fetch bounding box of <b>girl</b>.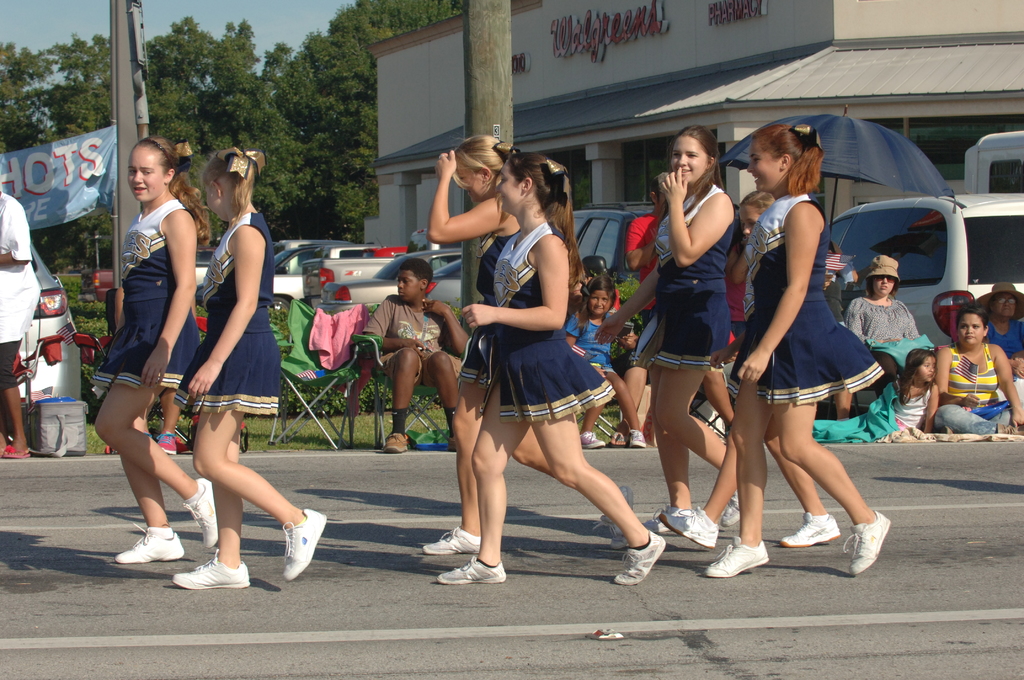
Bbox: BBox(94, 129, 221, 571).
